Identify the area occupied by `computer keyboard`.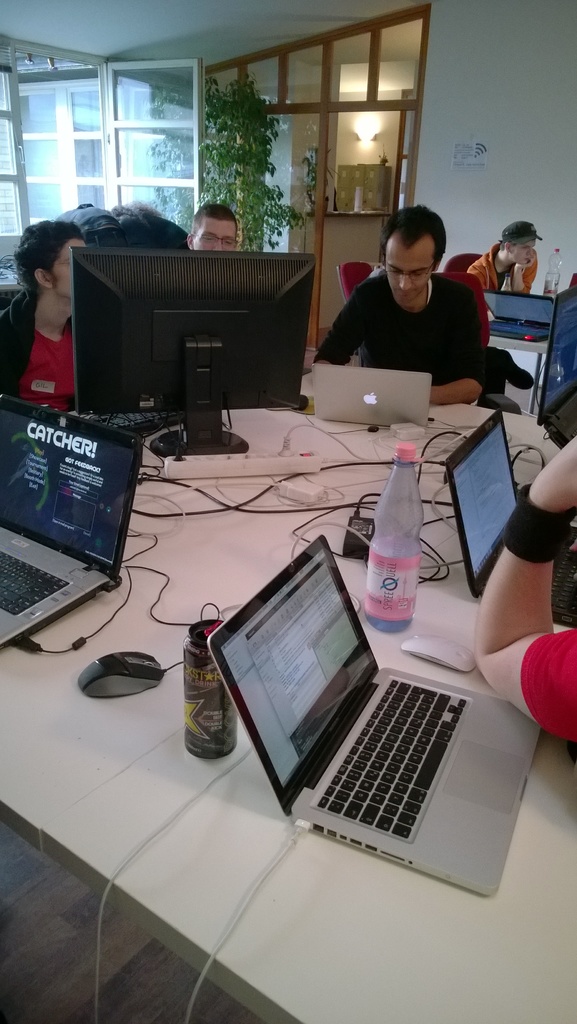
Area: left=568, top=404, right=576, bottom=447.
